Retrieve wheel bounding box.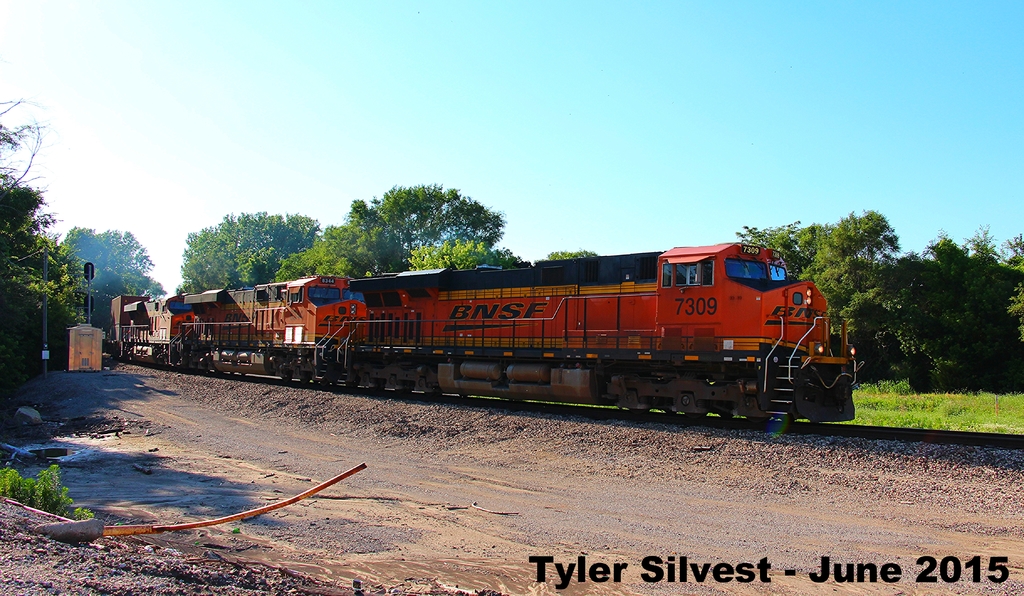
Bounding box: box(685, 378, 712, 417).
